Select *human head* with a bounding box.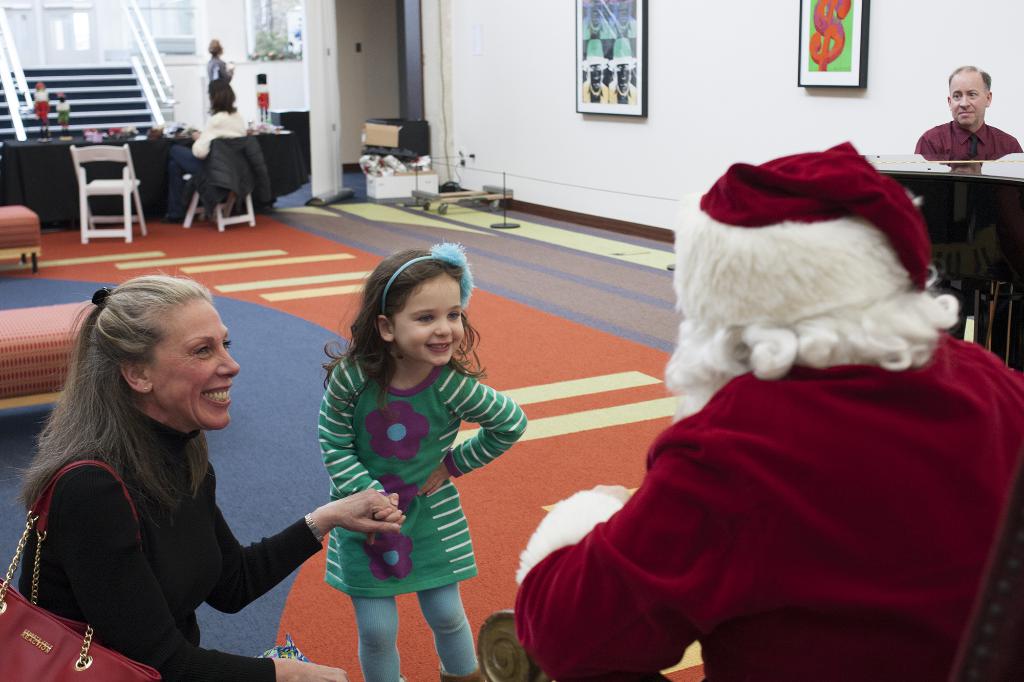
bbox=[90, 276, 243, 429].
